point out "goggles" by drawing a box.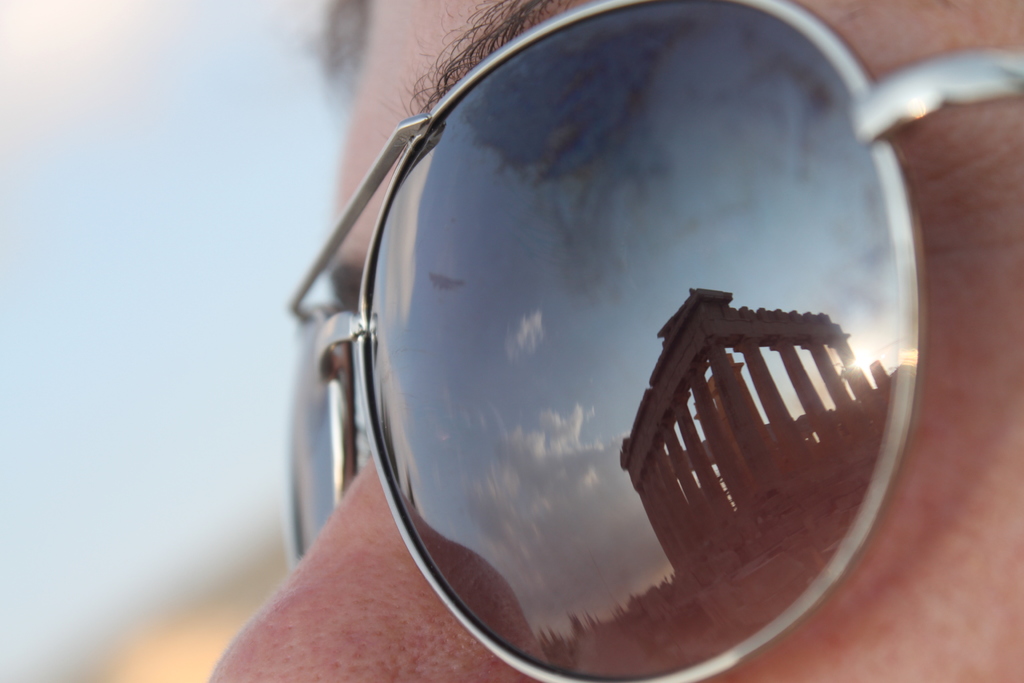
[284,0,982,682].
